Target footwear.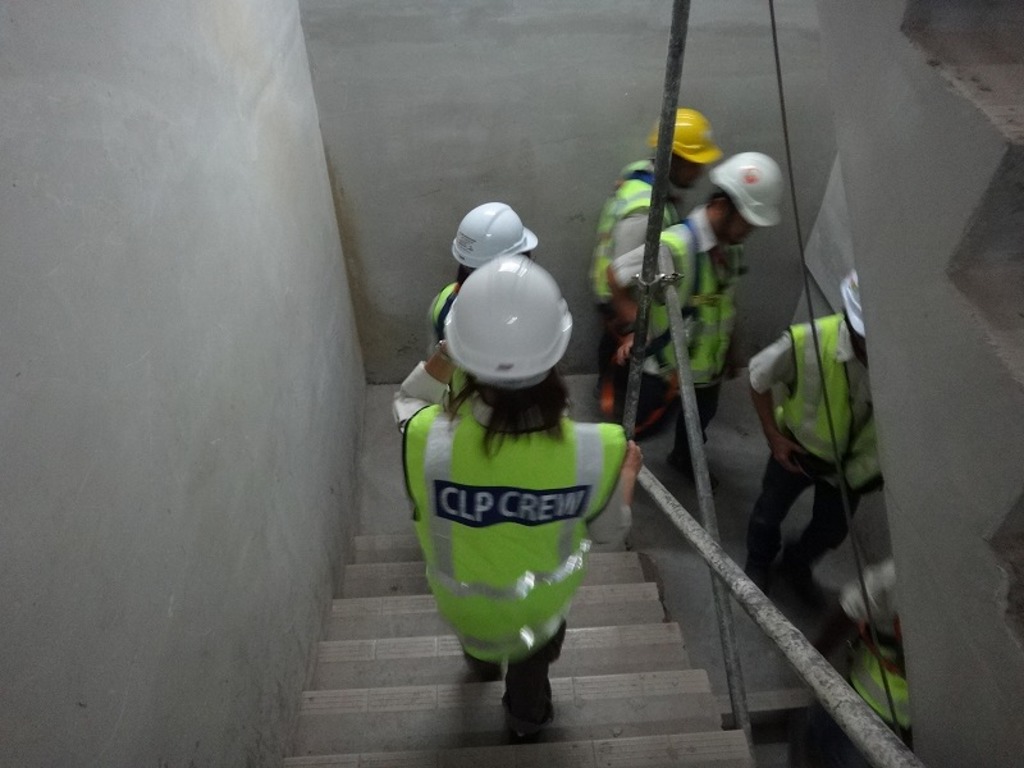
Target region: 468:666:503:680.
